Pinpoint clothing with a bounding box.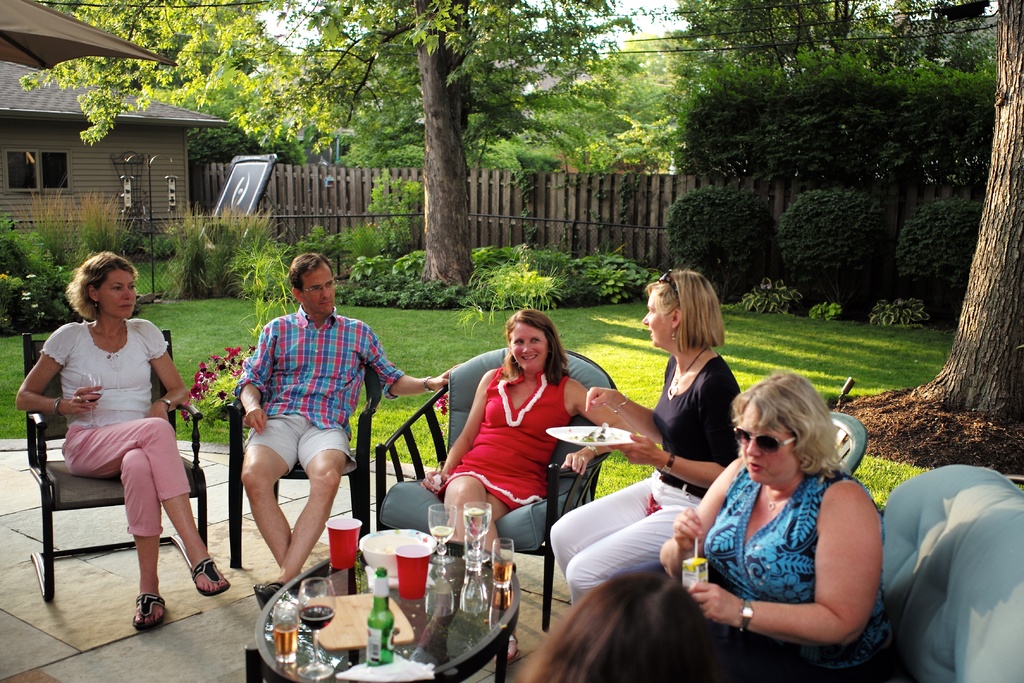
box=[547, 357, 744, 605].
